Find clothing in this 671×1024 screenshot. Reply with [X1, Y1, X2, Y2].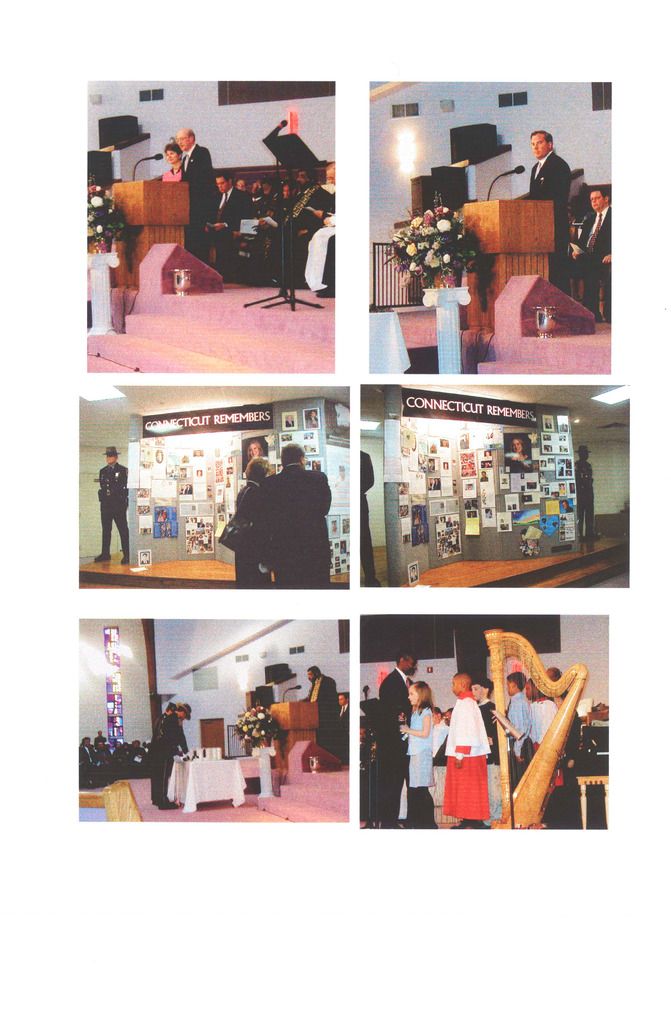
[147, 714, 189, 805].
